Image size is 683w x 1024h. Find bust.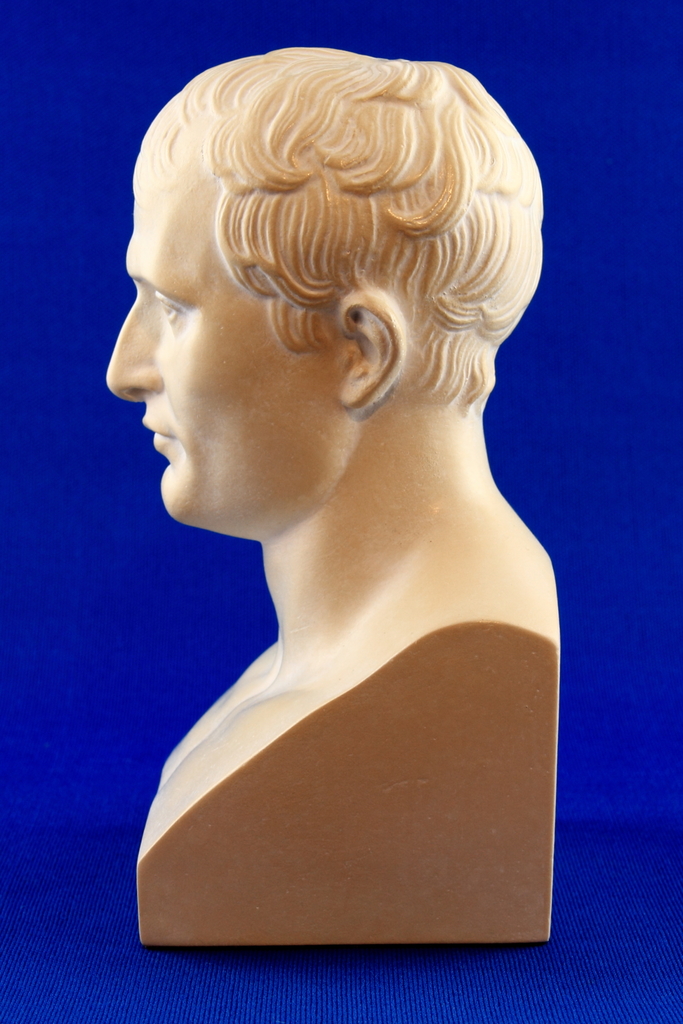
103:43:561:960.
